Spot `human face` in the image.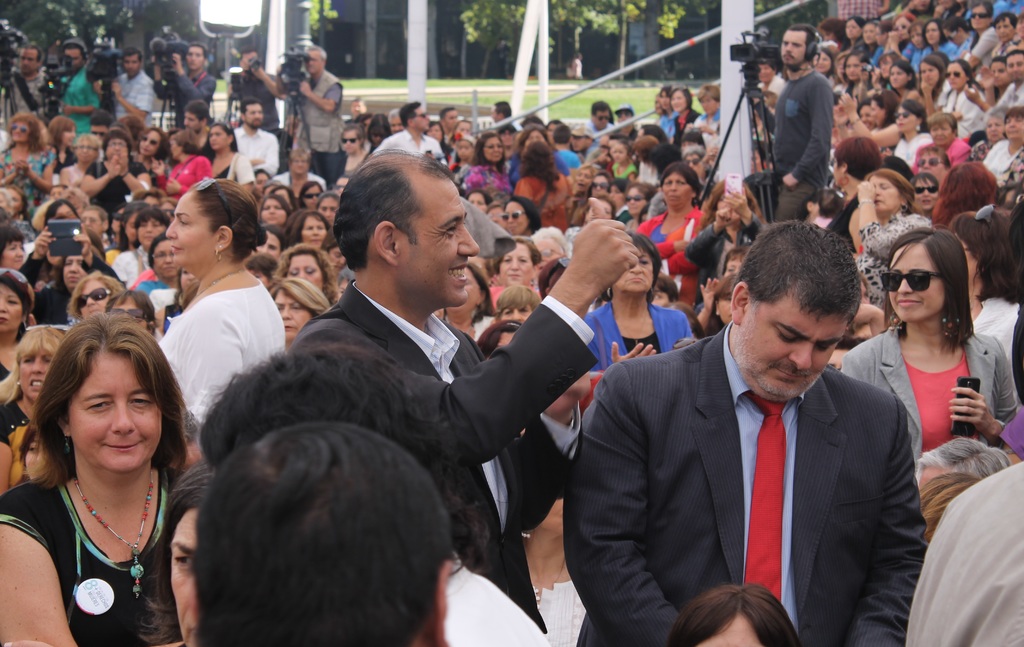
`human face` found at x1=1007 y1=52 x2=1023 y2=81.
